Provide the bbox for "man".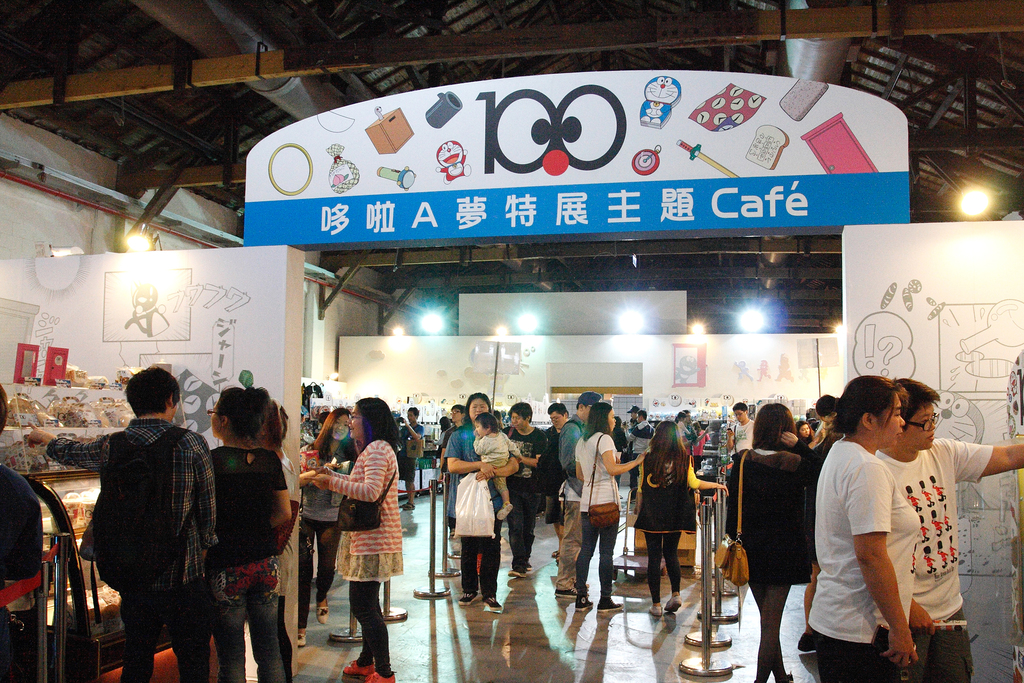
(391,404,425,513).
